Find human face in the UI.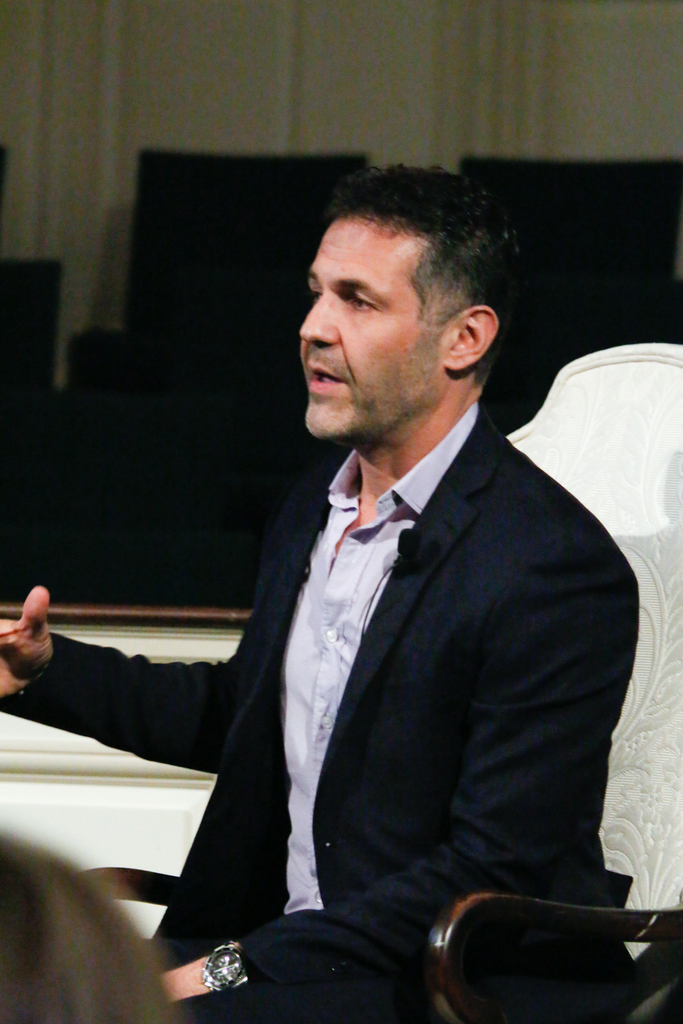
UI element at bbox(299, 214, 444, 430).
